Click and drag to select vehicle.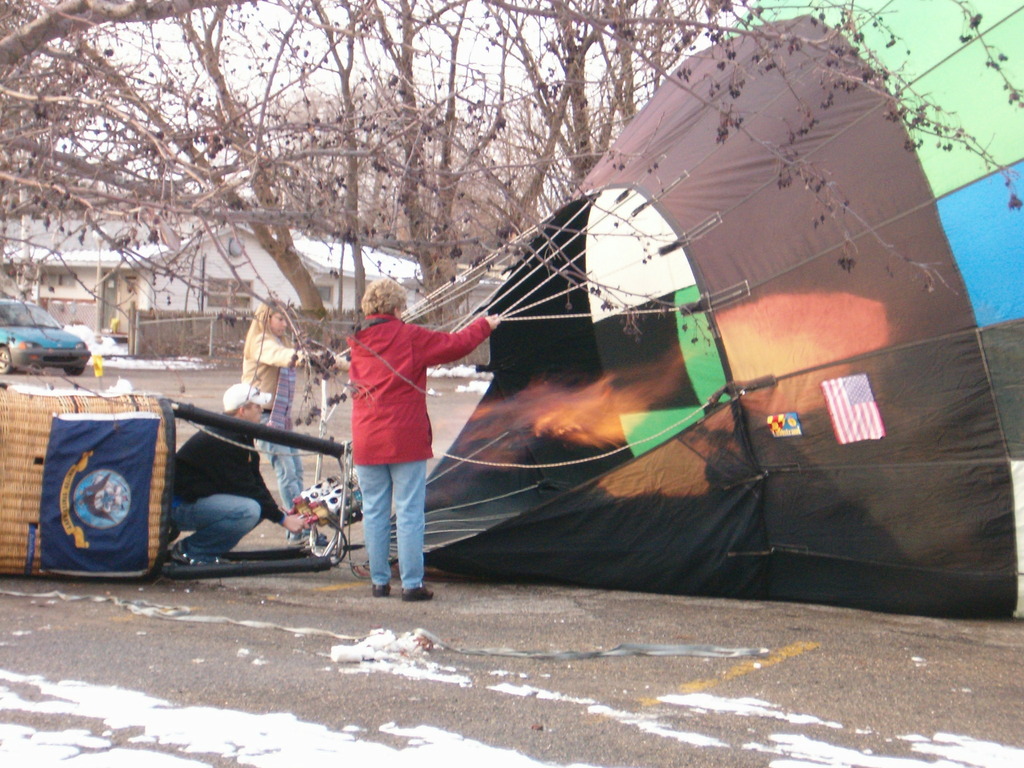
Selection: [0, 294, 92, 378].
